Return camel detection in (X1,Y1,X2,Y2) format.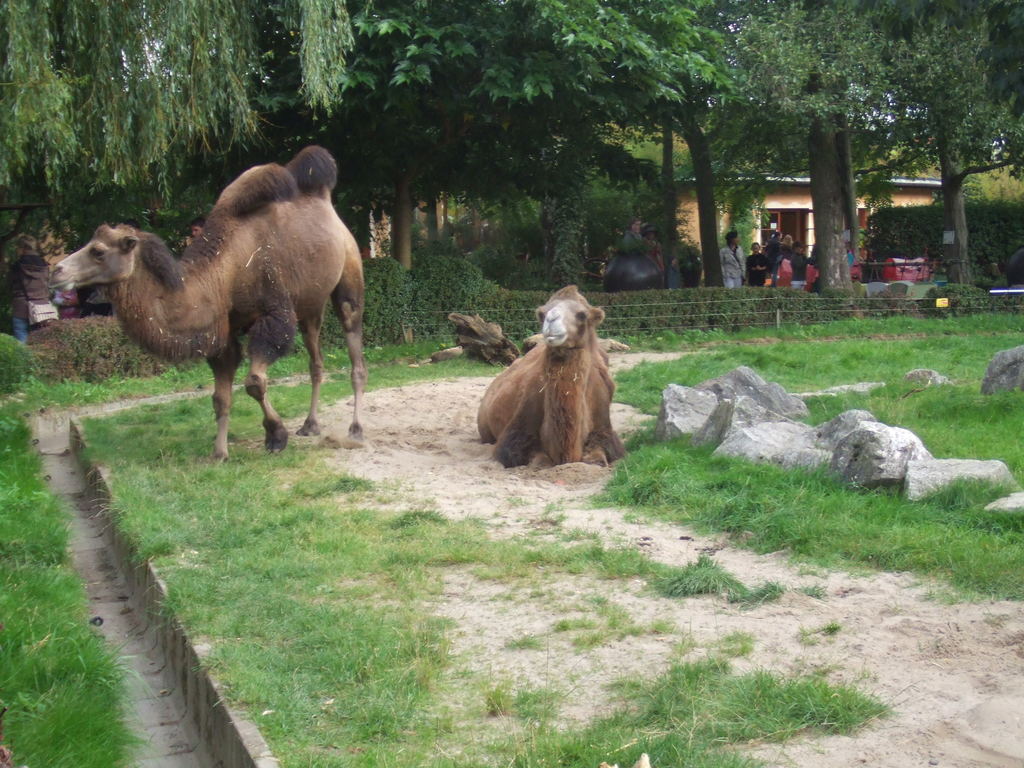
(51,145,369,463).
